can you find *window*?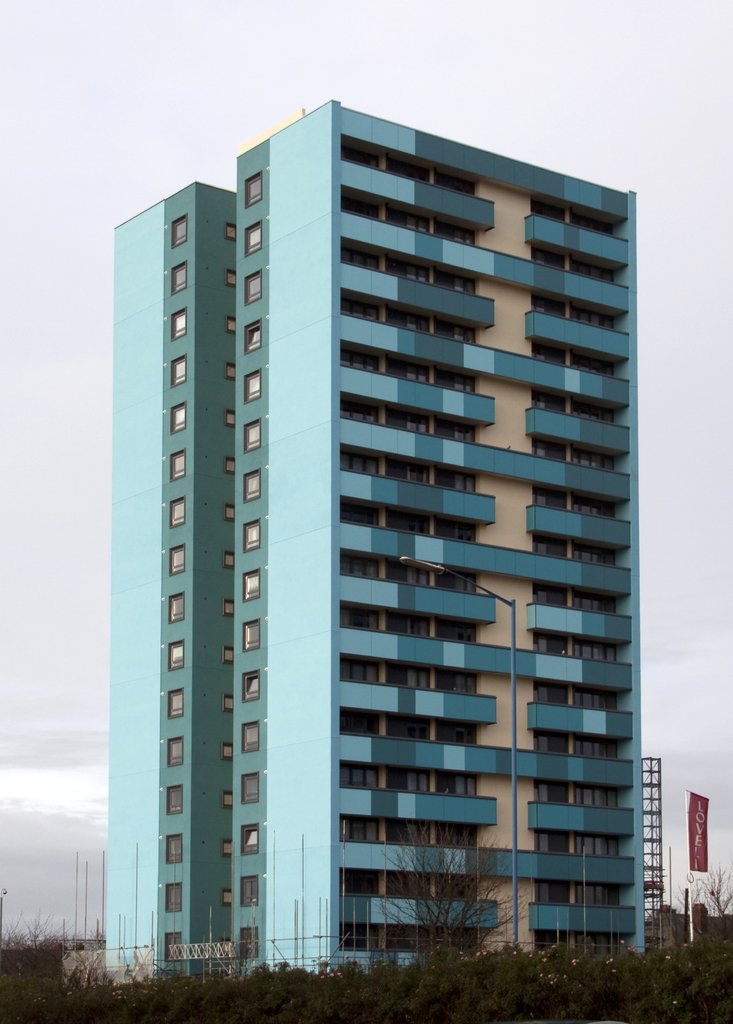
Yes, bounding box: [x1=226, y1=409, x2=235, y2=426].
